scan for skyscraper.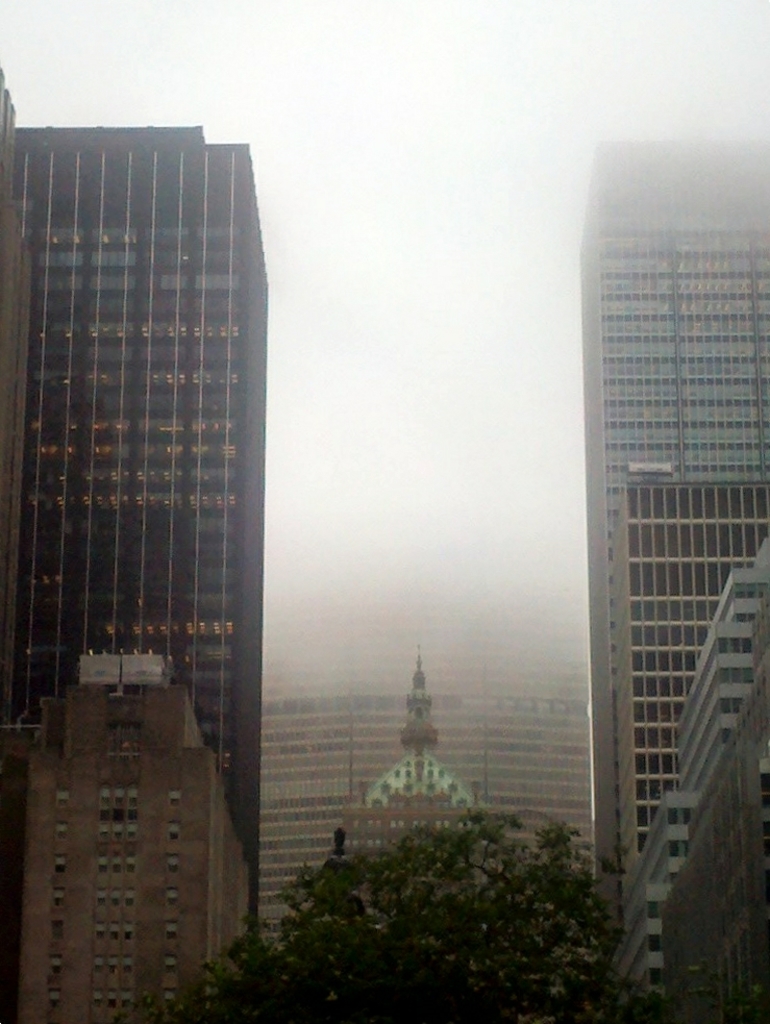
Scan result: 0, 63, 271, 944.
